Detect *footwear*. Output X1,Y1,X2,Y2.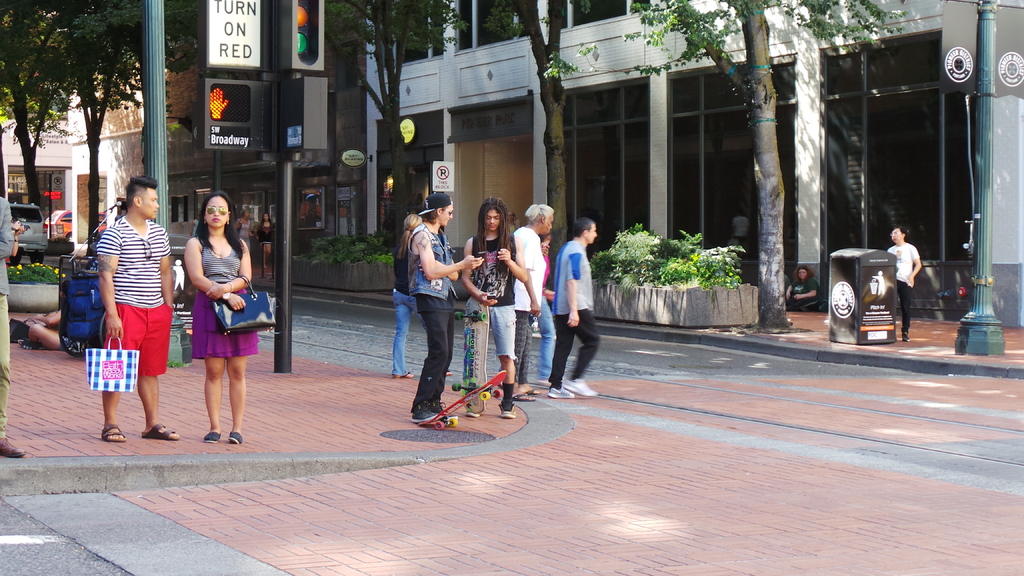
411,412,446,427.
